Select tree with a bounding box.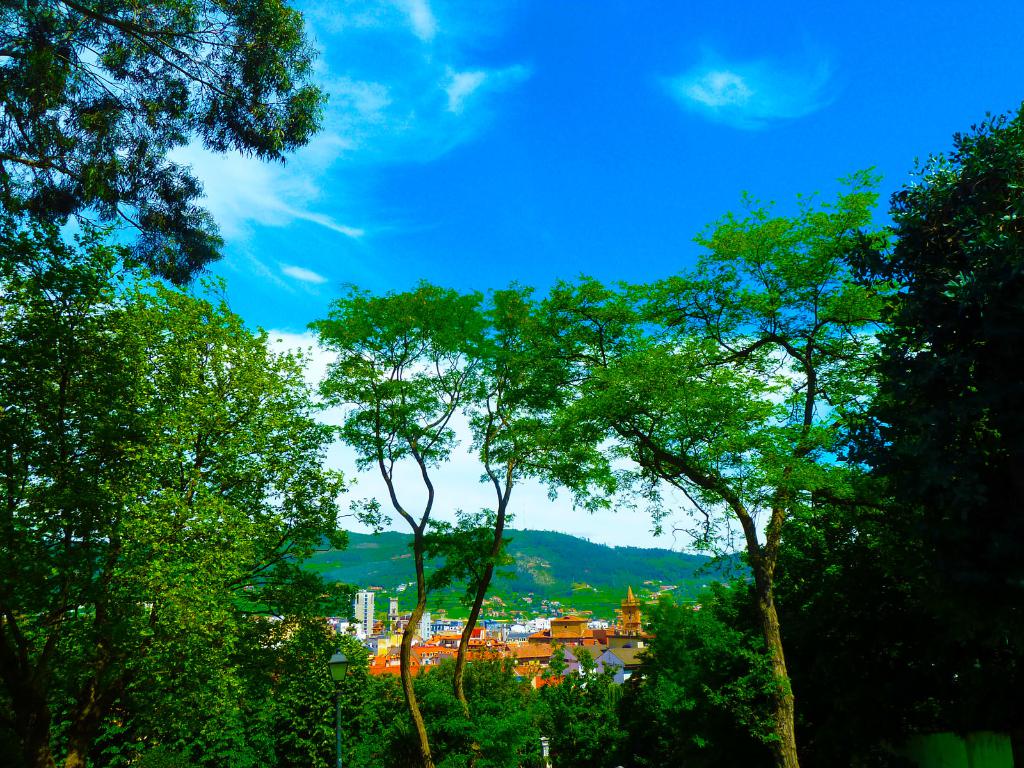
<box>801,98,1023,767</box>.
